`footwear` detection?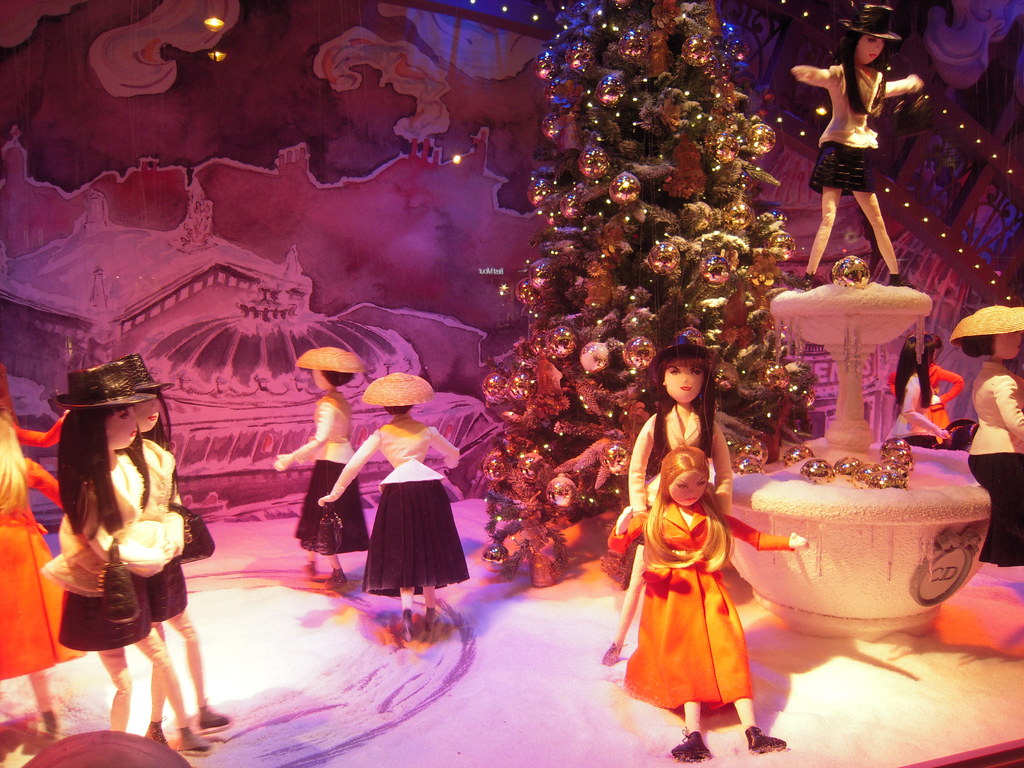
199,704,230,732
